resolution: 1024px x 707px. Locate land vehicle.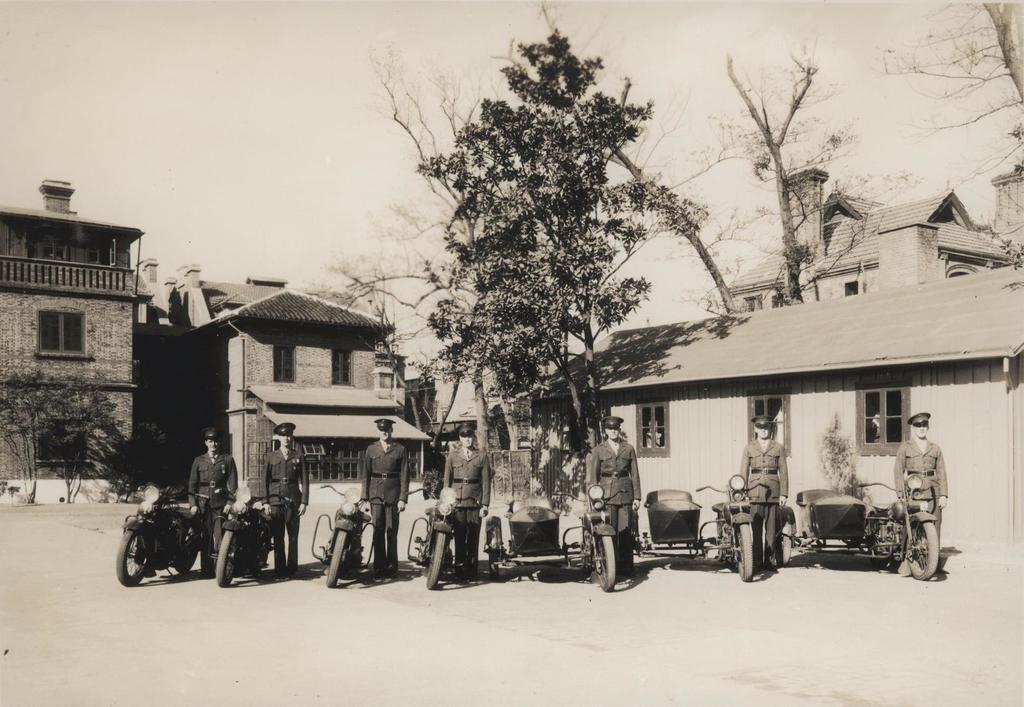
{"x1": 636, "y1": 471, "x2": 768, "y2": 583}.
